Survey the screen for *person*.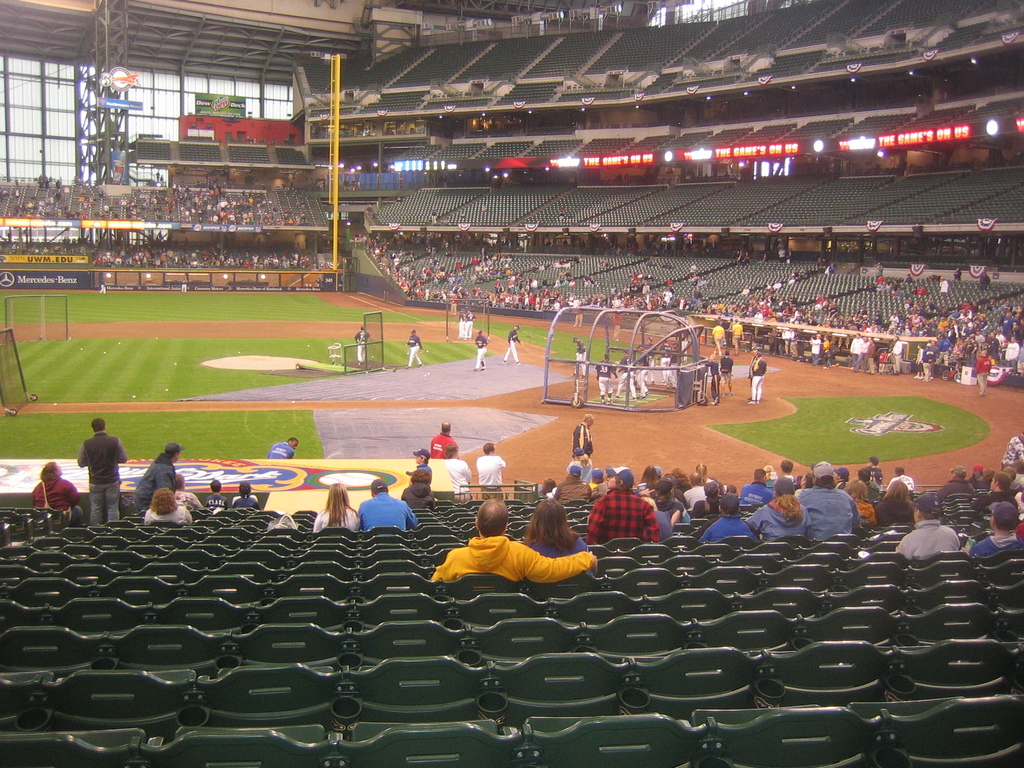
Survey found: box=[359, 489, 413, 527].
